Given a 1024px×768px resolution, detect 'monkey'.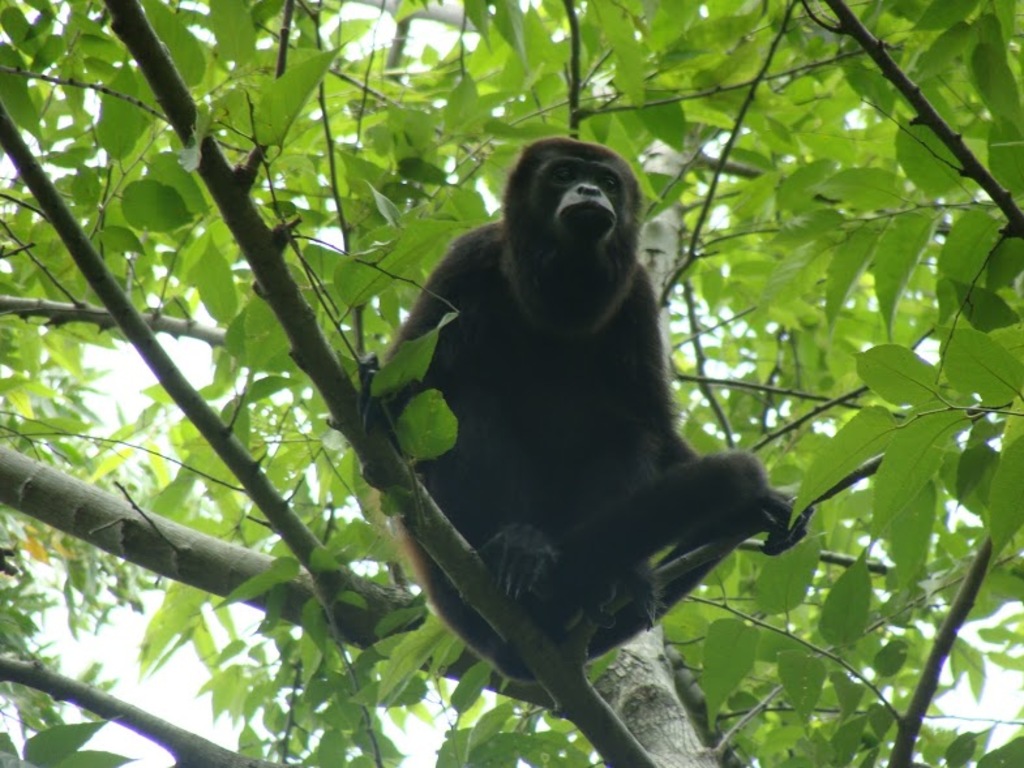
<region>381, 124, 810, 708</region>.
